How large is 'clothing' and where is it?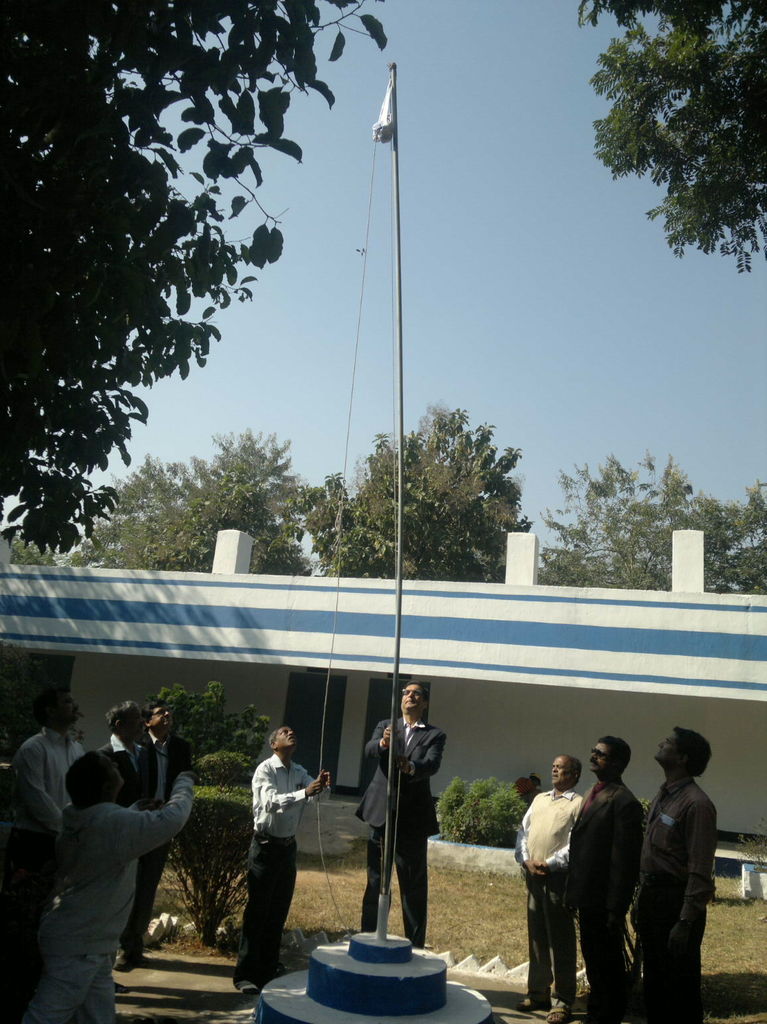
Bounding box: 245/753/332/972.
